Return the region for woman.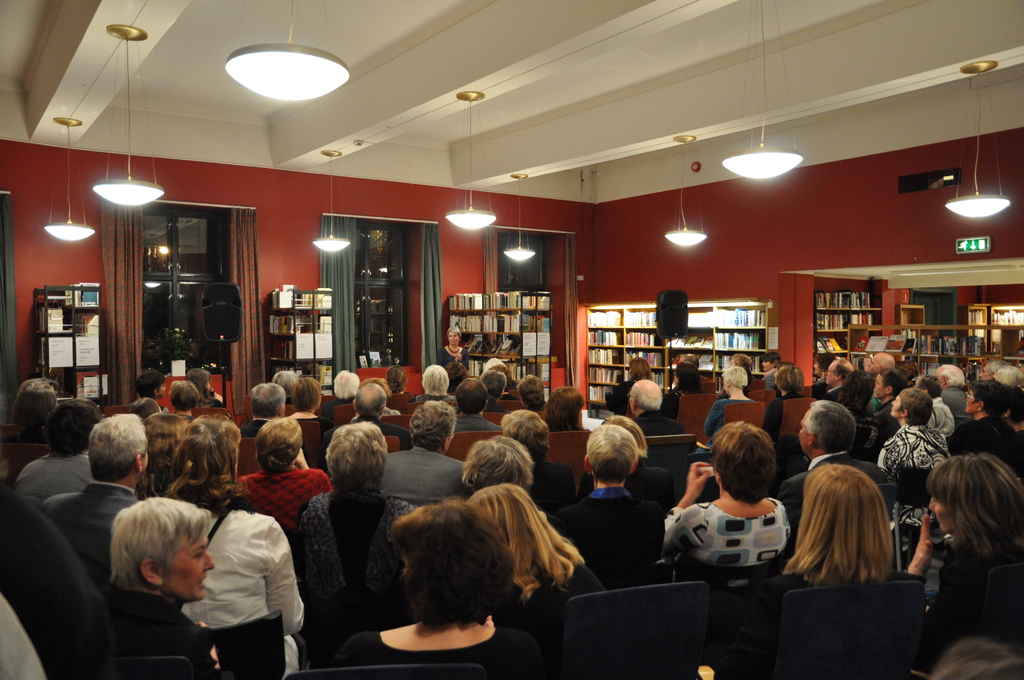
{"left": 234, "top": 417, "right": 336, "bottom": 542}.
